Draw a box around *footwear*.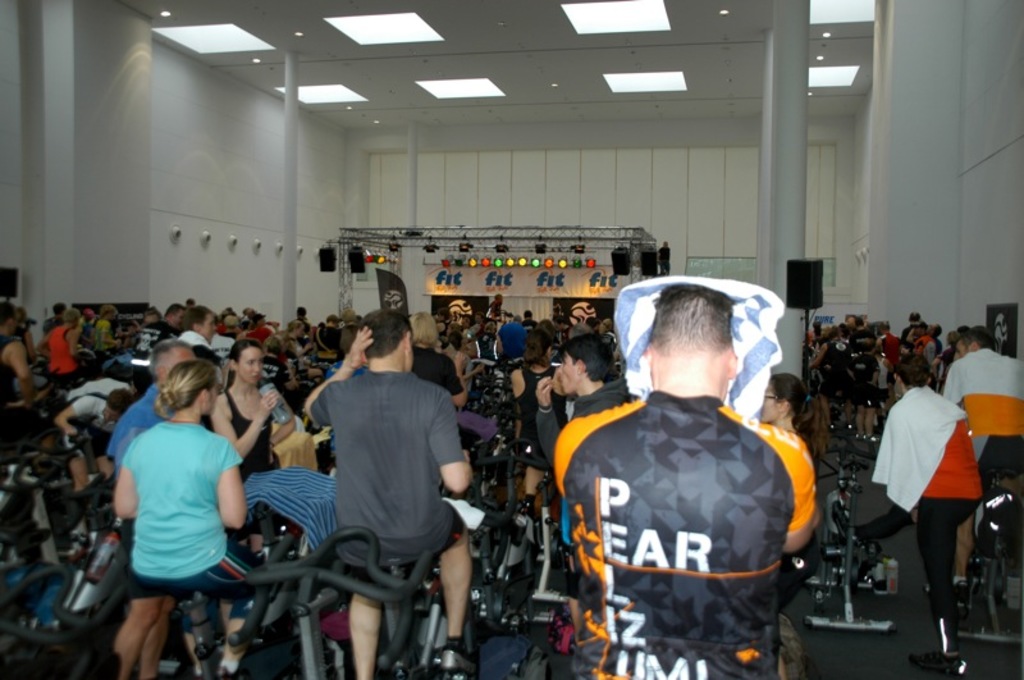
crop(445, 647, 474, 671).
